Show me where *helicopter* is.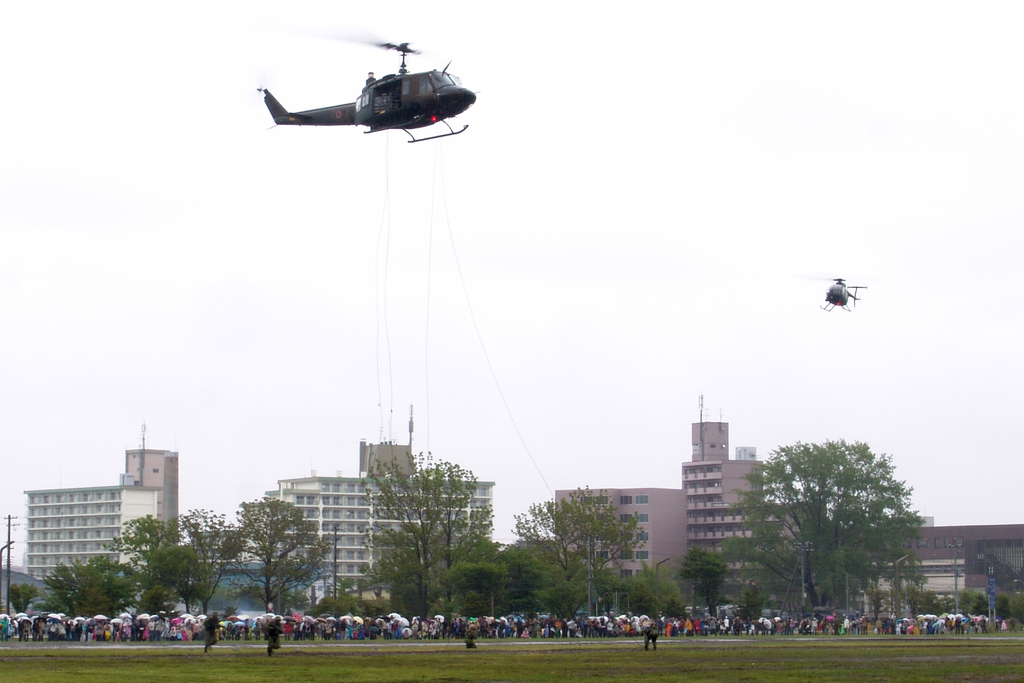
*helicopter* is at crop(794, 272, 881, 315).
